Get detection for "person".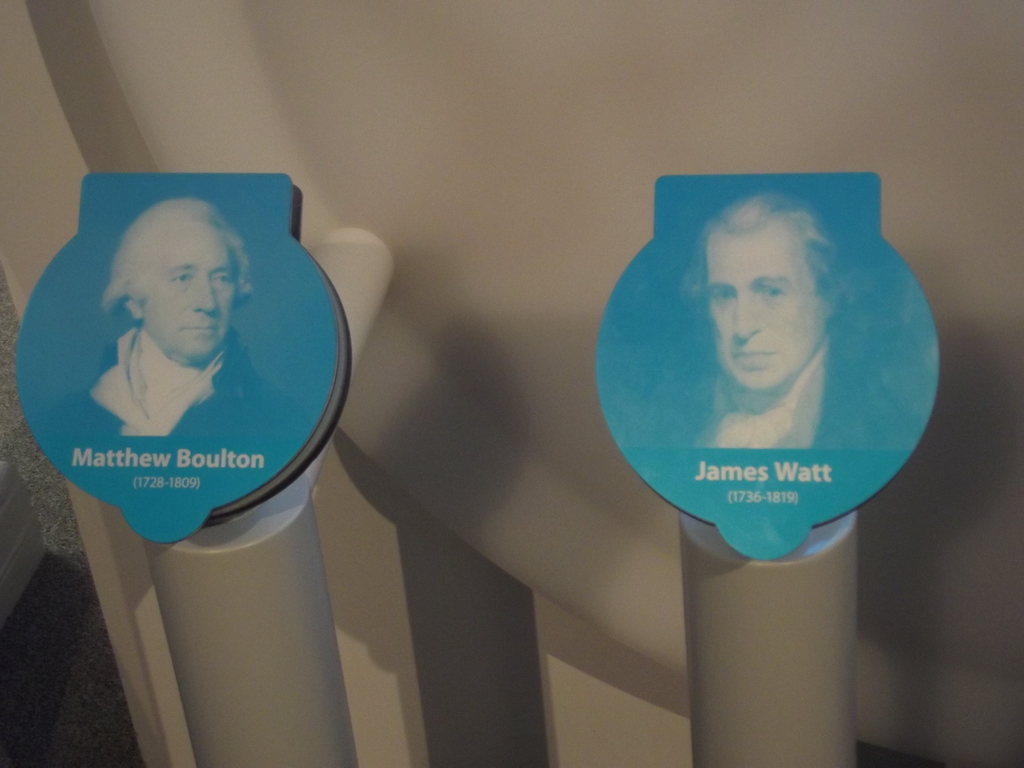
Detection: locate(86, 197, 276, 440).
